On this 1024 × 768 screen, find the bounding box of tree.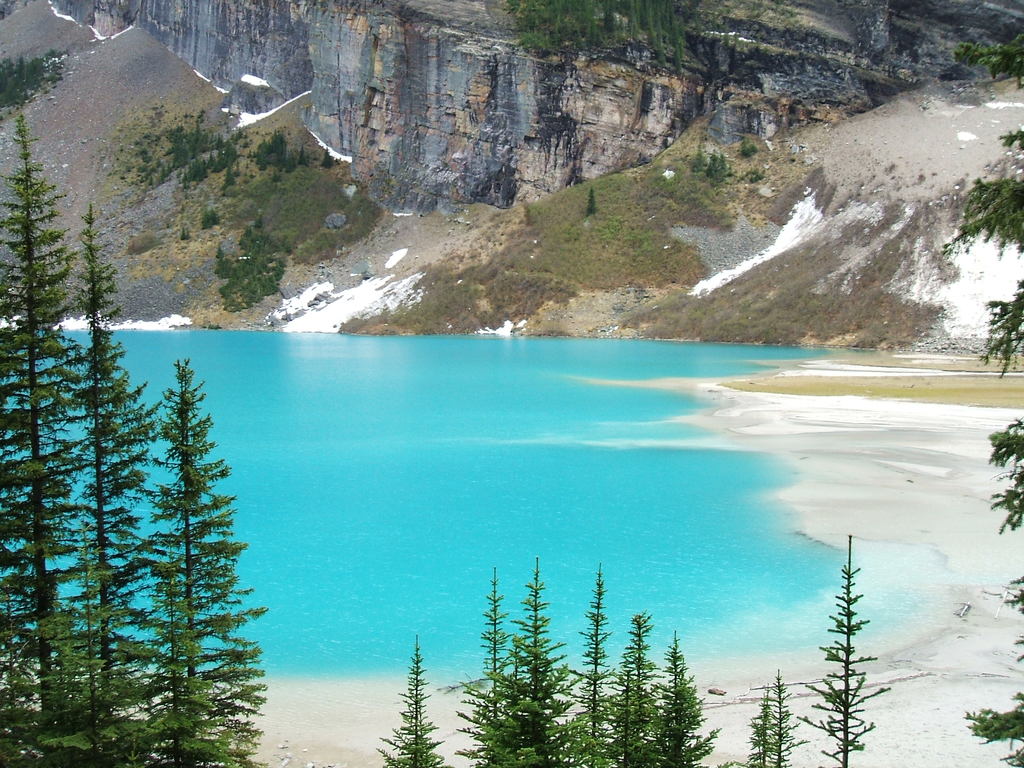
Bounding box: [375,632,452,767].
